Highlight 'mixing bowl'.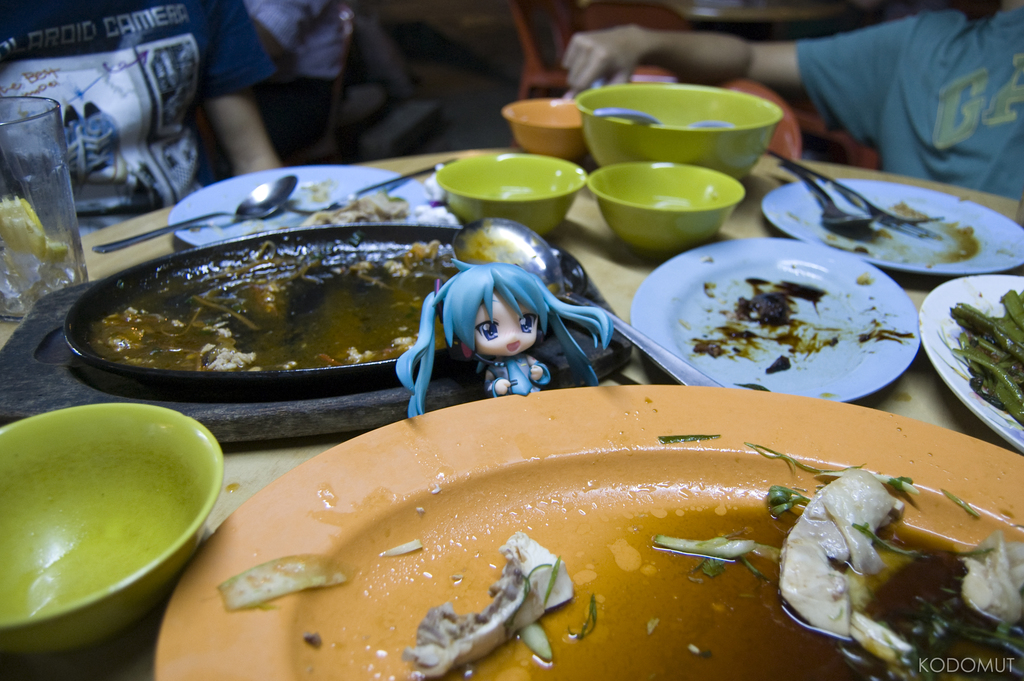
Highlighted region: 0,404,225,662.
